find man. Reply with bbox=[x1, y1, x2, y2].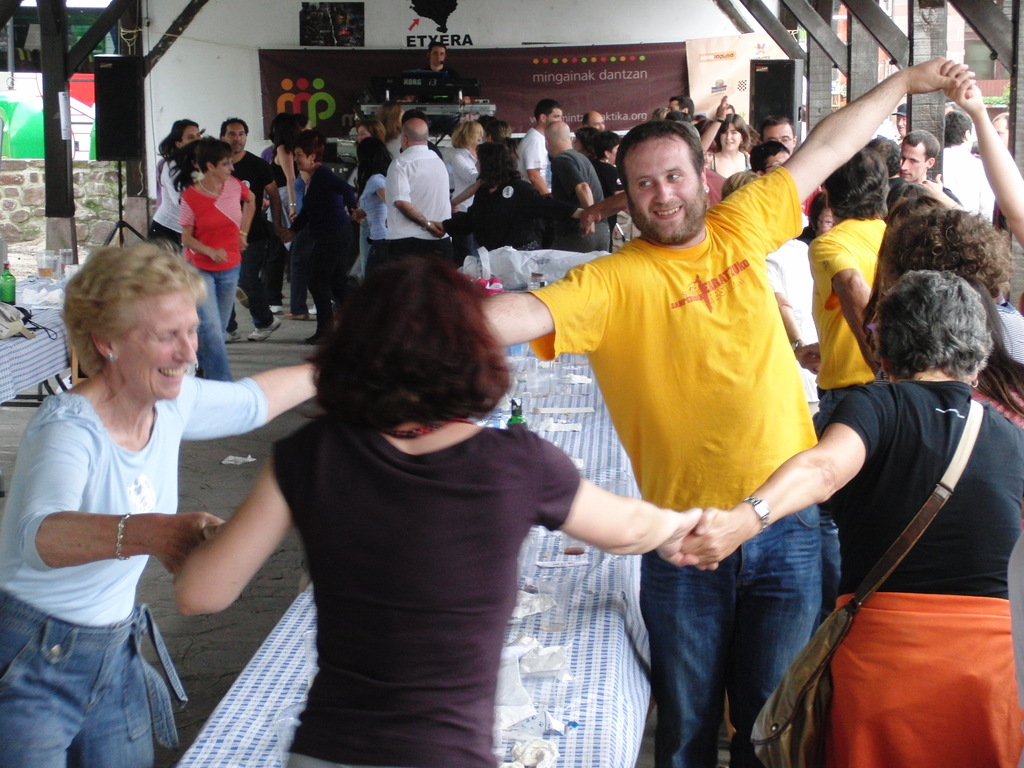
bbox=[890, 126, 945, 205].
